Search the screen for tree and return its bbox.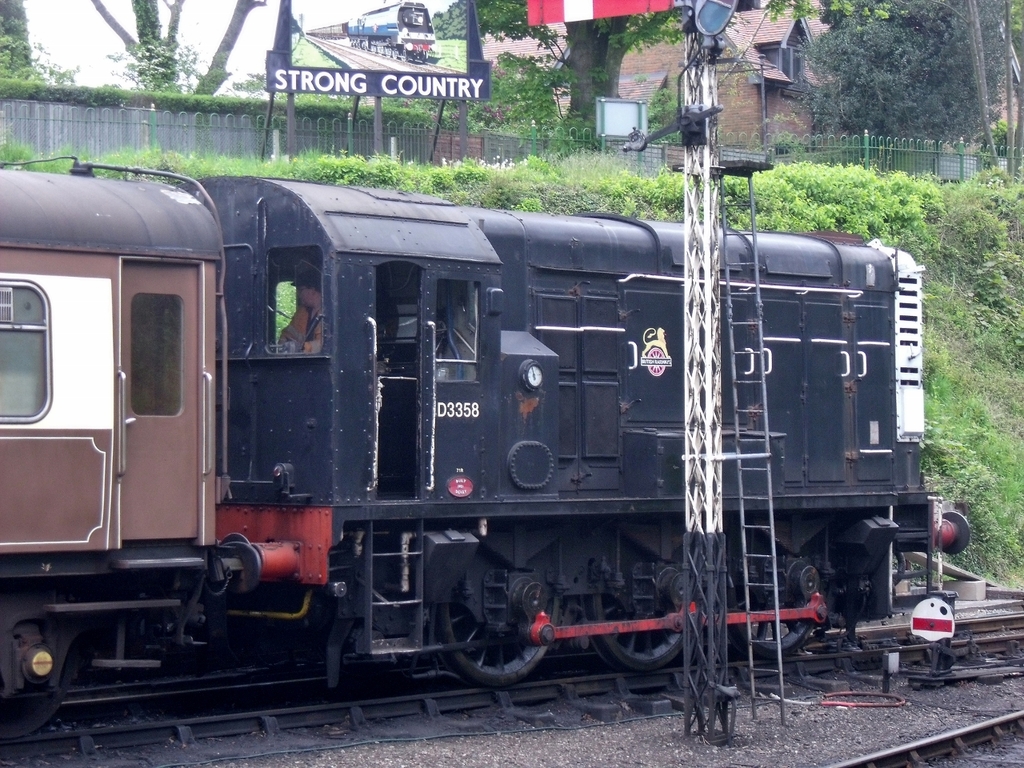
Found: bbox=[989, 0, 1023, 179].
